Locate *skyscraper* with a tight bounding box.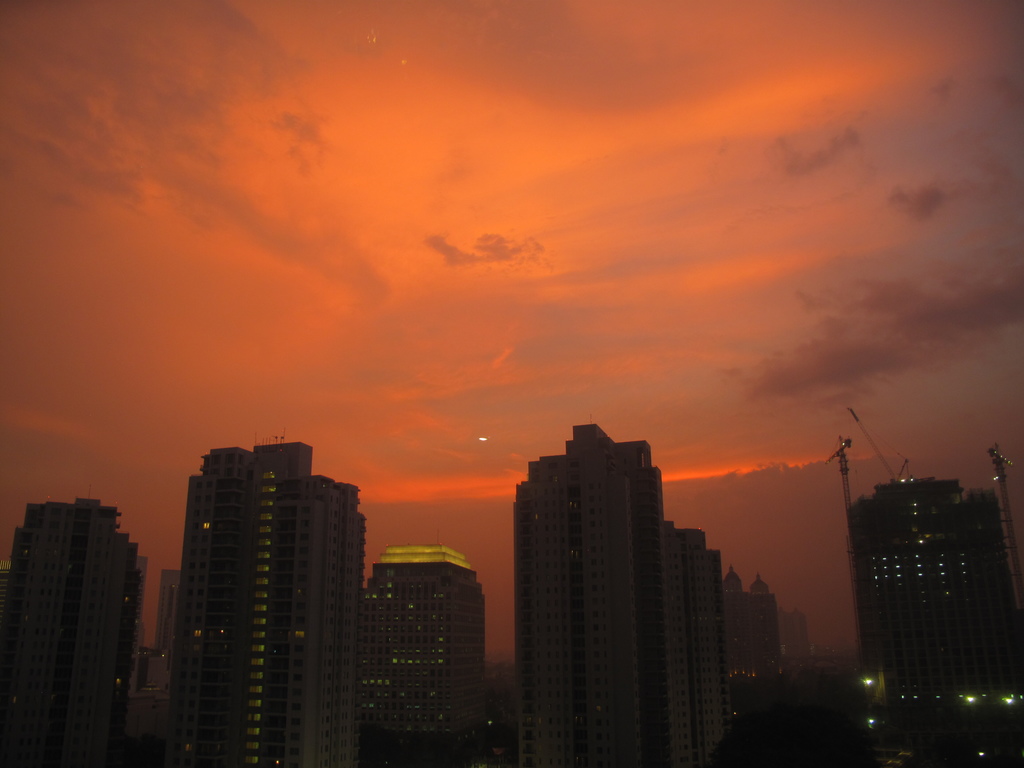
detection(365, 544, 484, 762).
